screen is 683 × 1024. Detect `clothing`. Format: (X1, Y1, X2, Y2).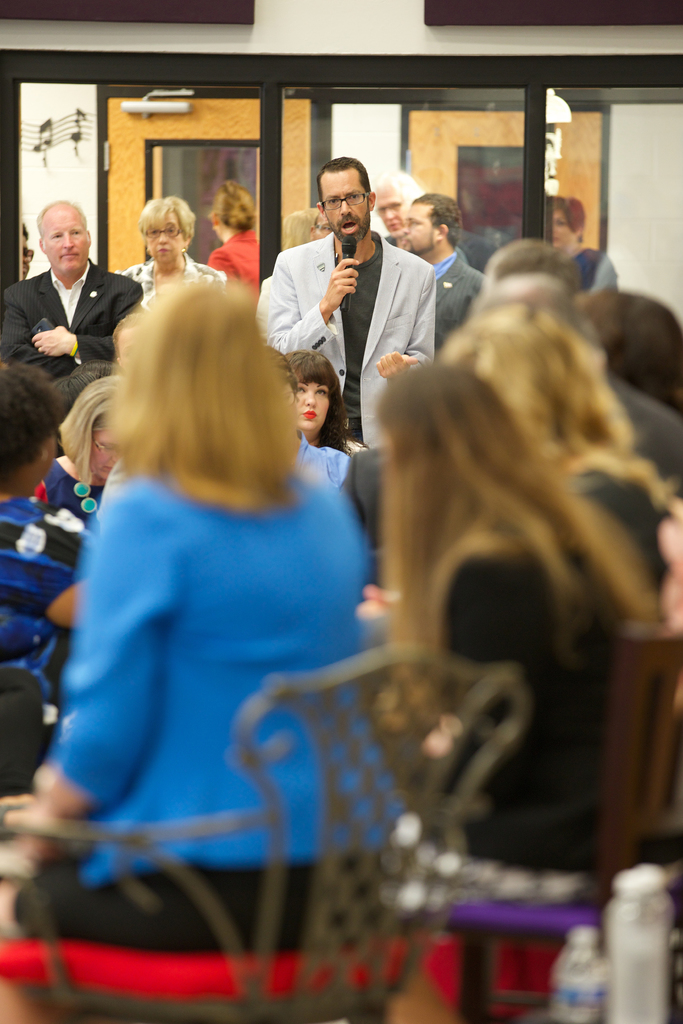
(2, 261, 144, 422).
